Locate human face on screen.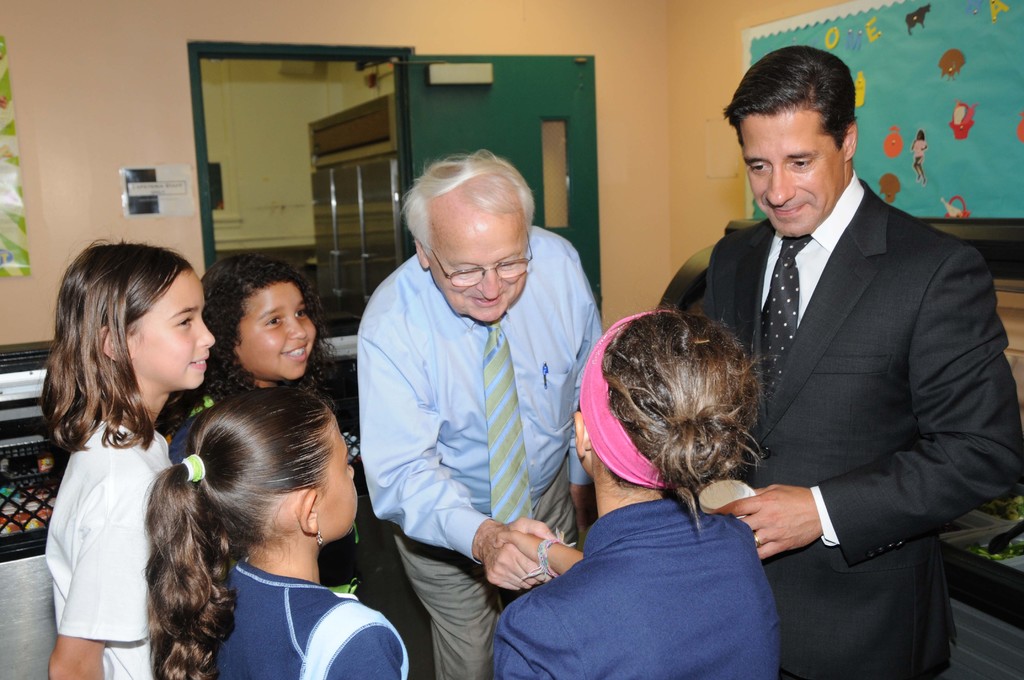
On screen at [323, 411, 360, 540].
